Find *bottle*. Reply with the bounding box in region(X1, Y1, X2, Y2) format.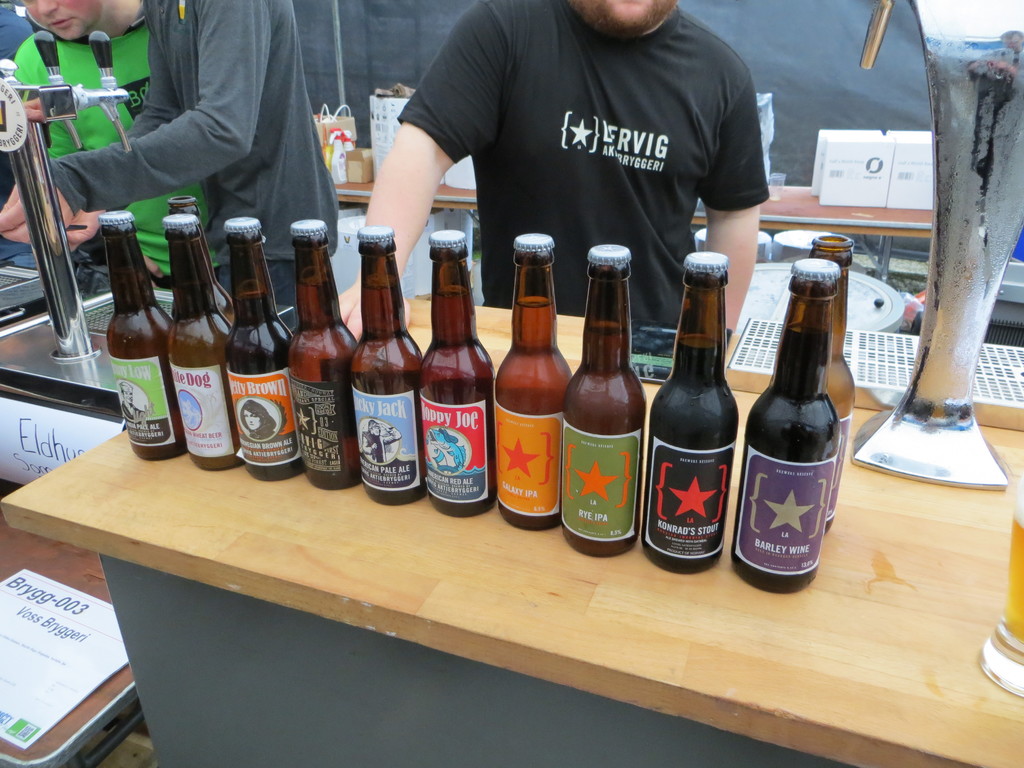
region(166, 209, 244, 478).
